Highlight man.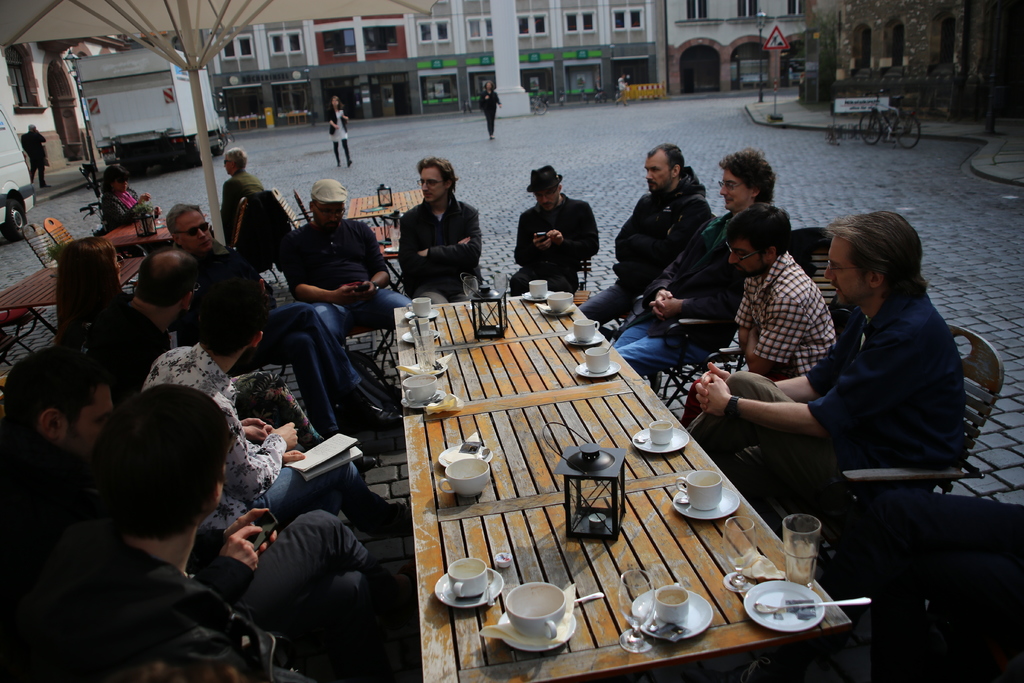
Highlighted region: 282/178/416/386.
